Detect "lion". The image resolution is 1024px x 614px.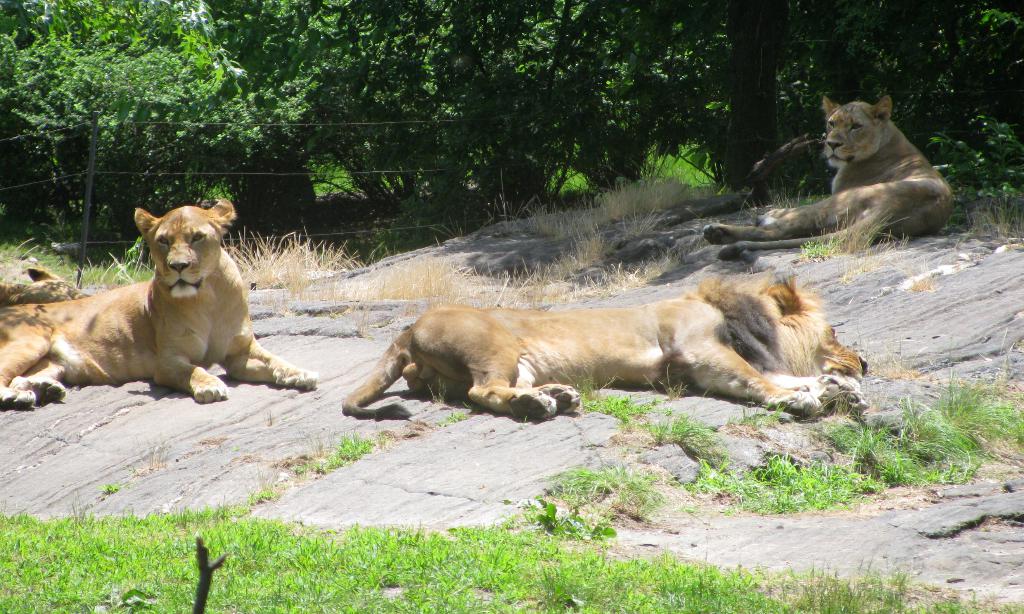
box(343, 276, 867, 422).
